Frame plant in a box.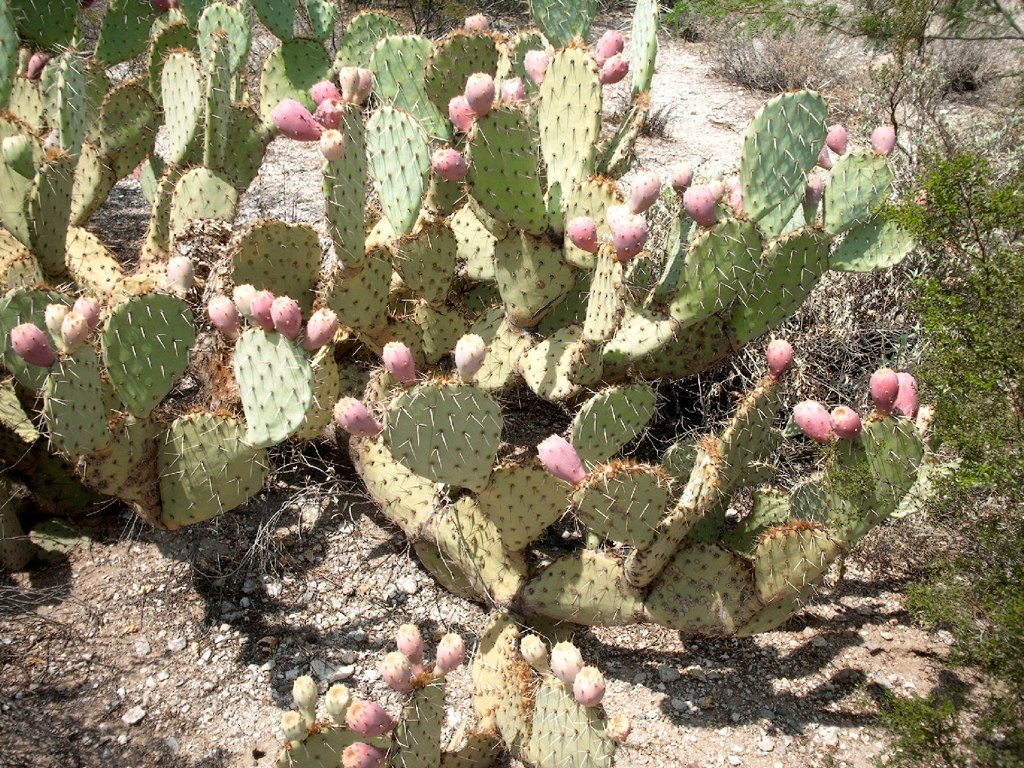
50 6 984 705.
